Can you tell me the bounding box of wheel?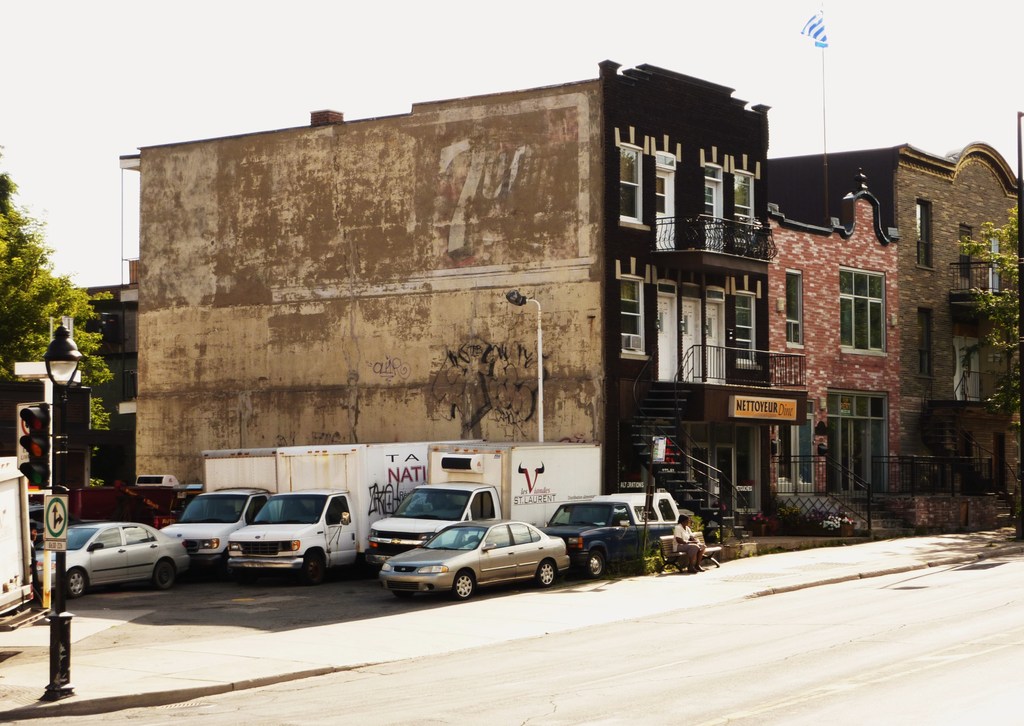
449 569 478 603.
